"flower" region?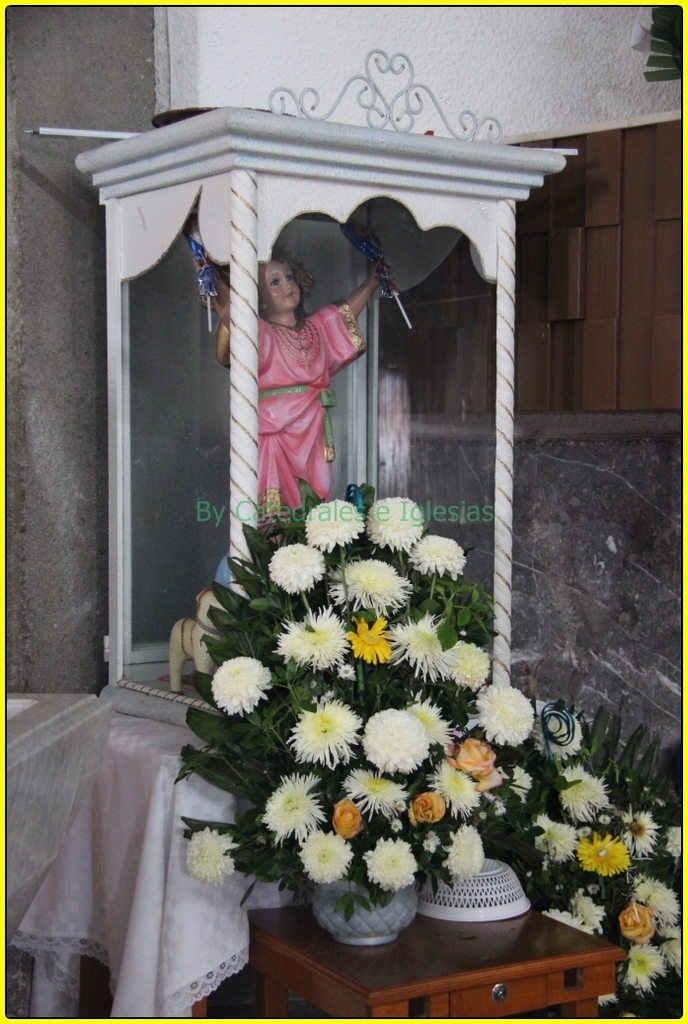
363:705:426:772
